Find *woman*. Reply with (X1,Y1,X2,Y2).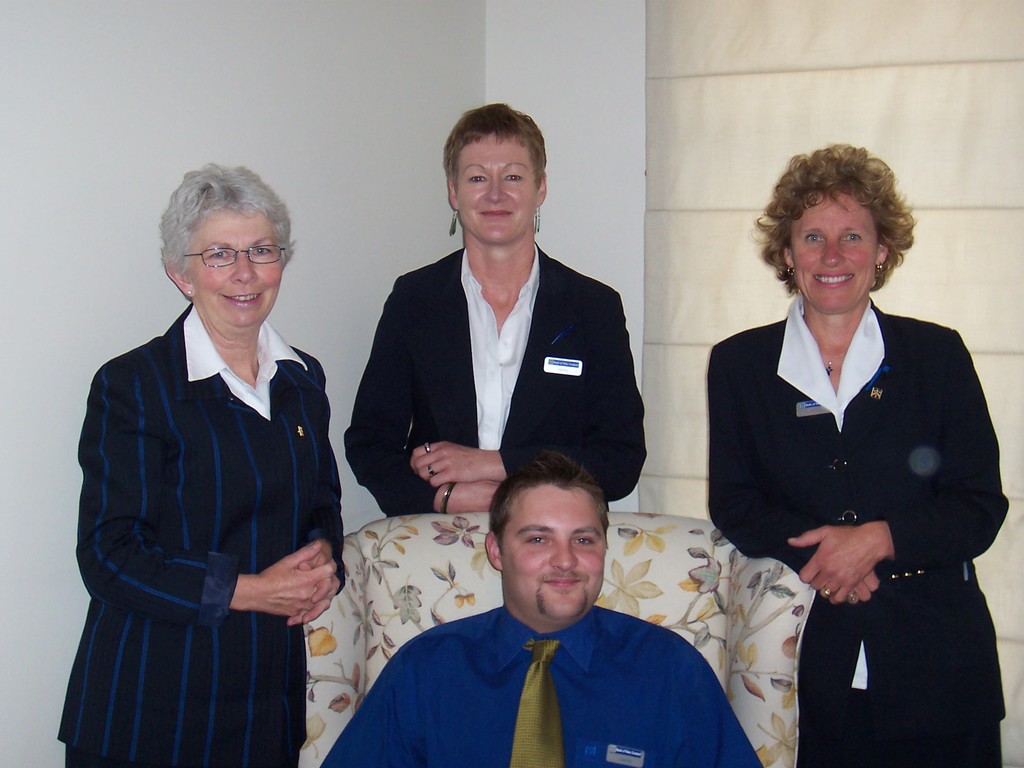
(344,105,646,521).
